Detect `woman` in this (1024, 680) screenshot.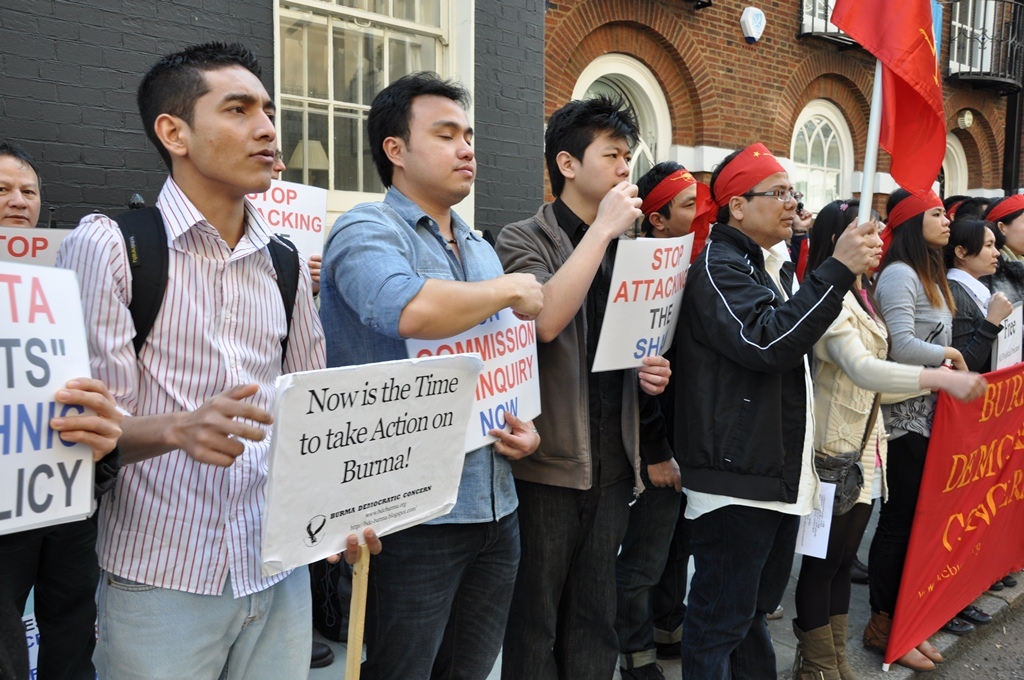
Detection: x1=778 y1=191 x2=814 y2=295.
